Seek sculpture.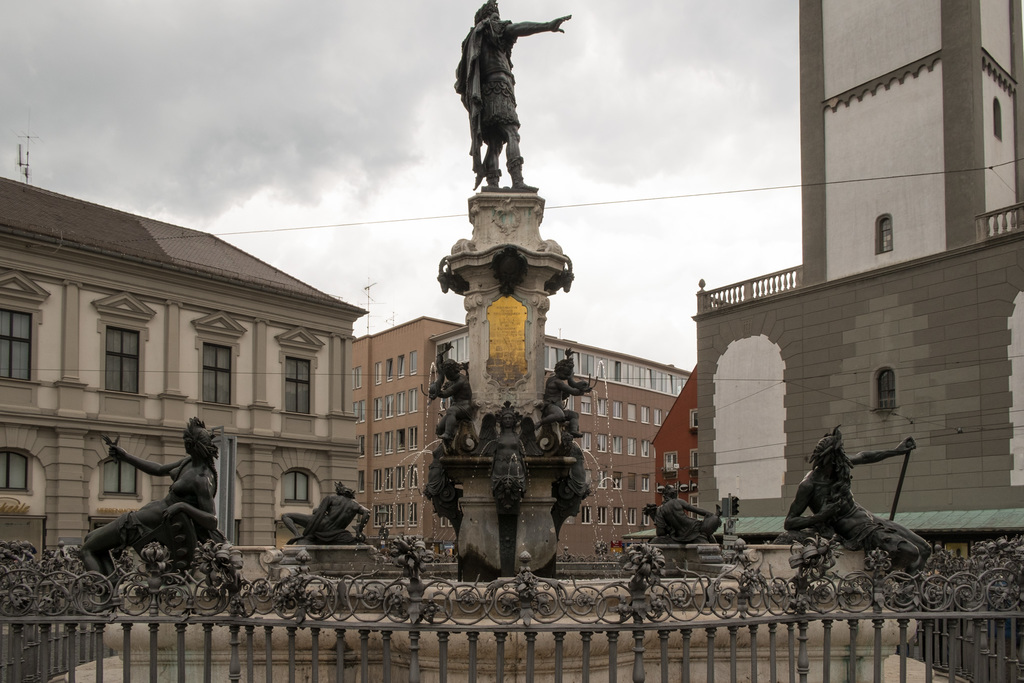
<box>78,405,218,615</box>.
